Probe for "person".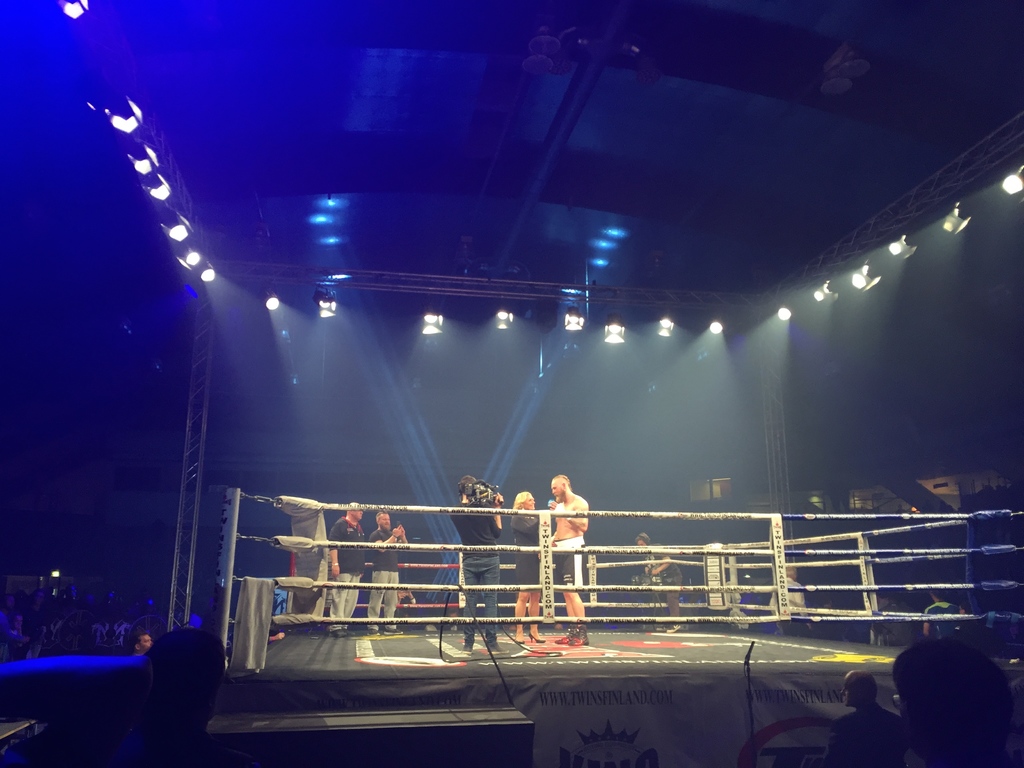
Probe result: 325, 502, 369, 638.
